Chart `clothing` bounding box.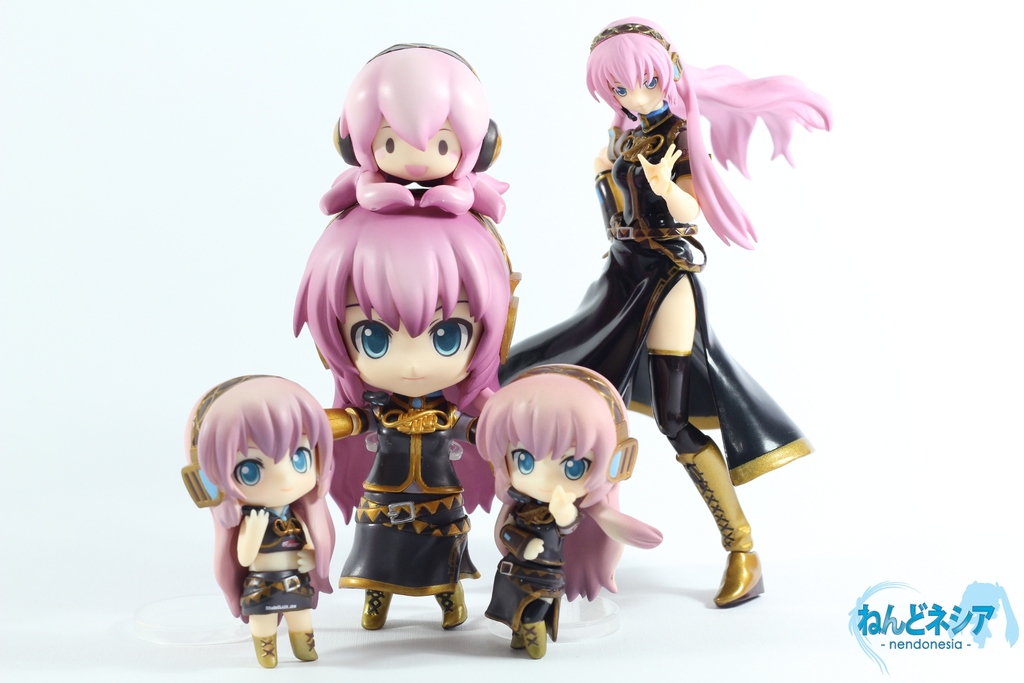
Charted: 497, 103, 810, 482.
